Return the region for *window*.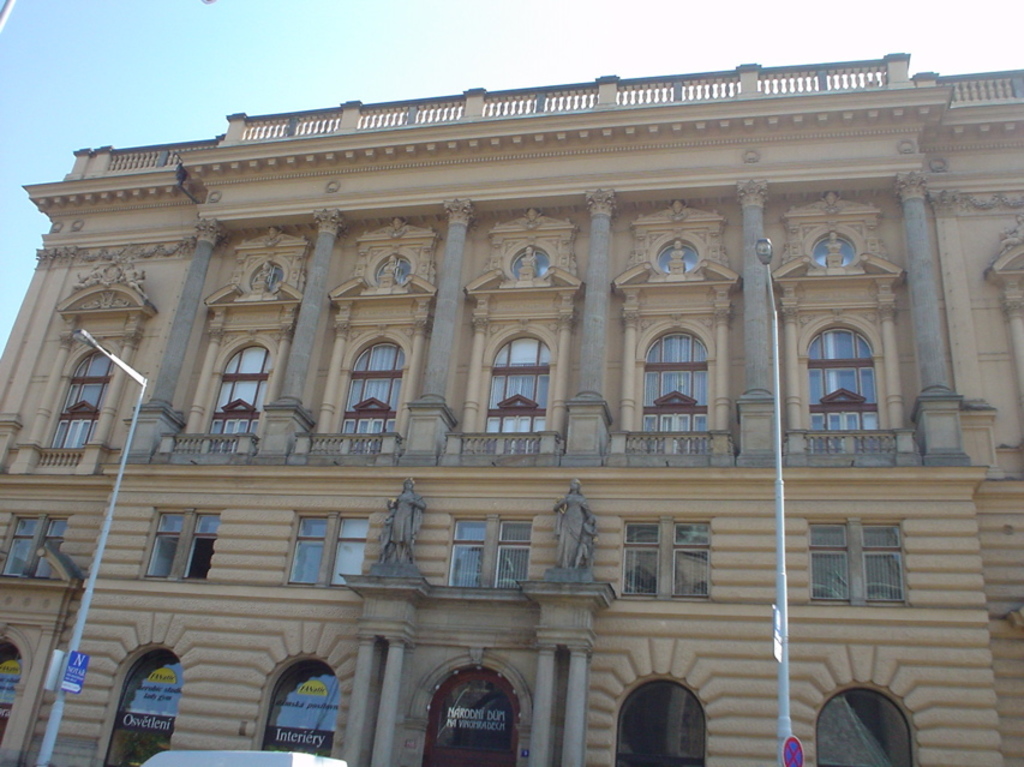
box(505, 242, 556, 286).
